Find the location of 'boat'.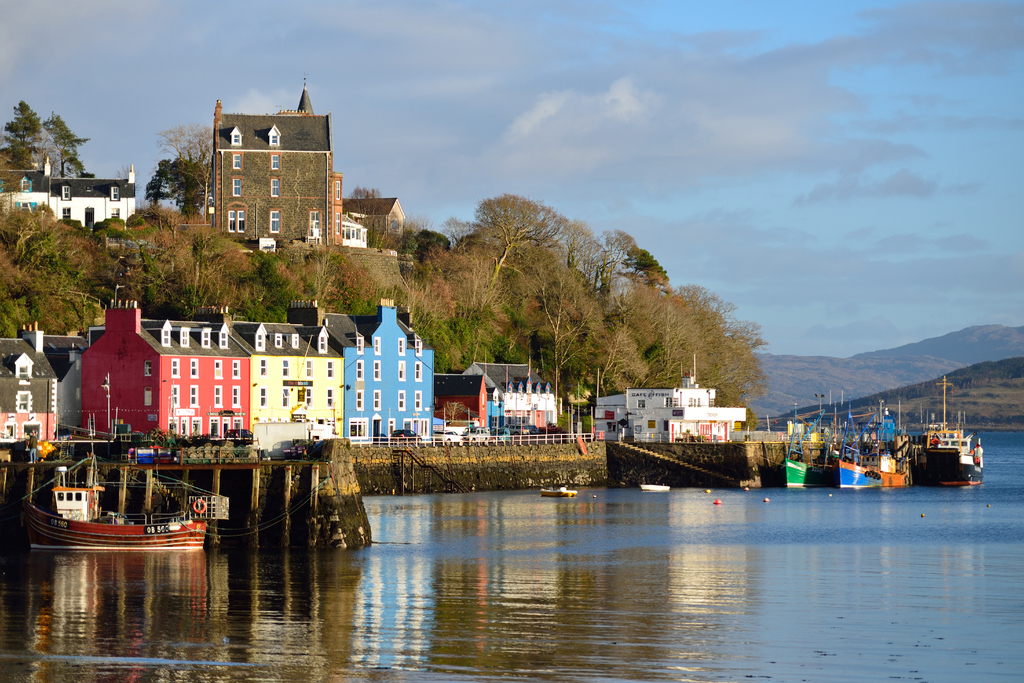
Location: 906 361 989 486.
